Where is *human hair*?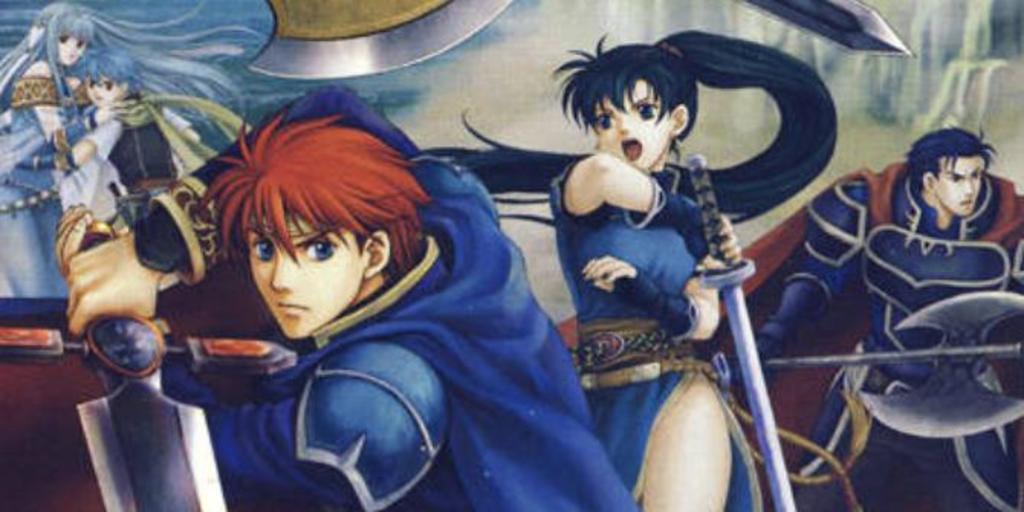
detection(78, 46, 157, 105).
